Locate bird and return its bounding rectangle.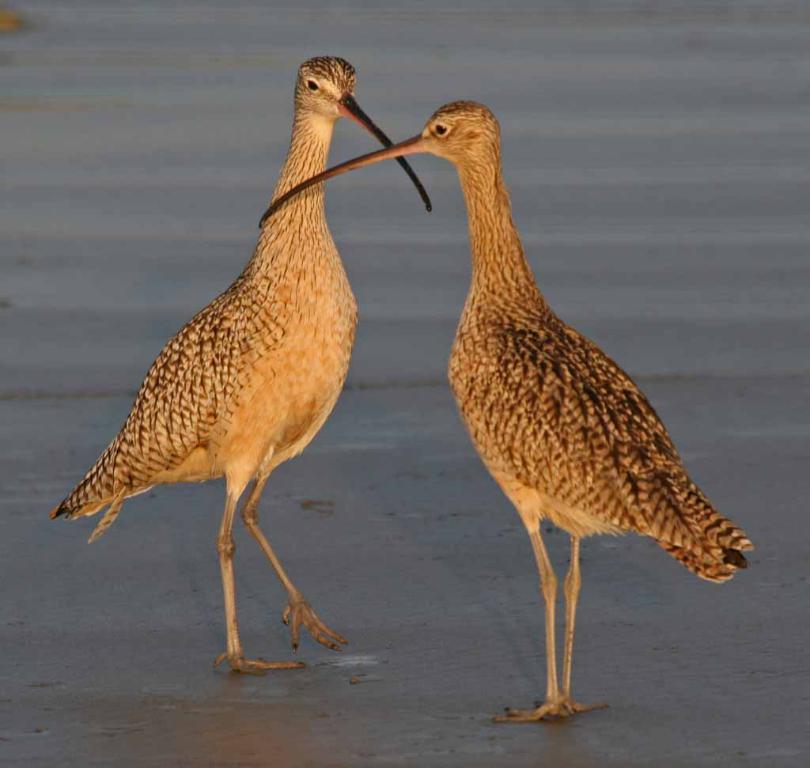
(255,100,752,725).
